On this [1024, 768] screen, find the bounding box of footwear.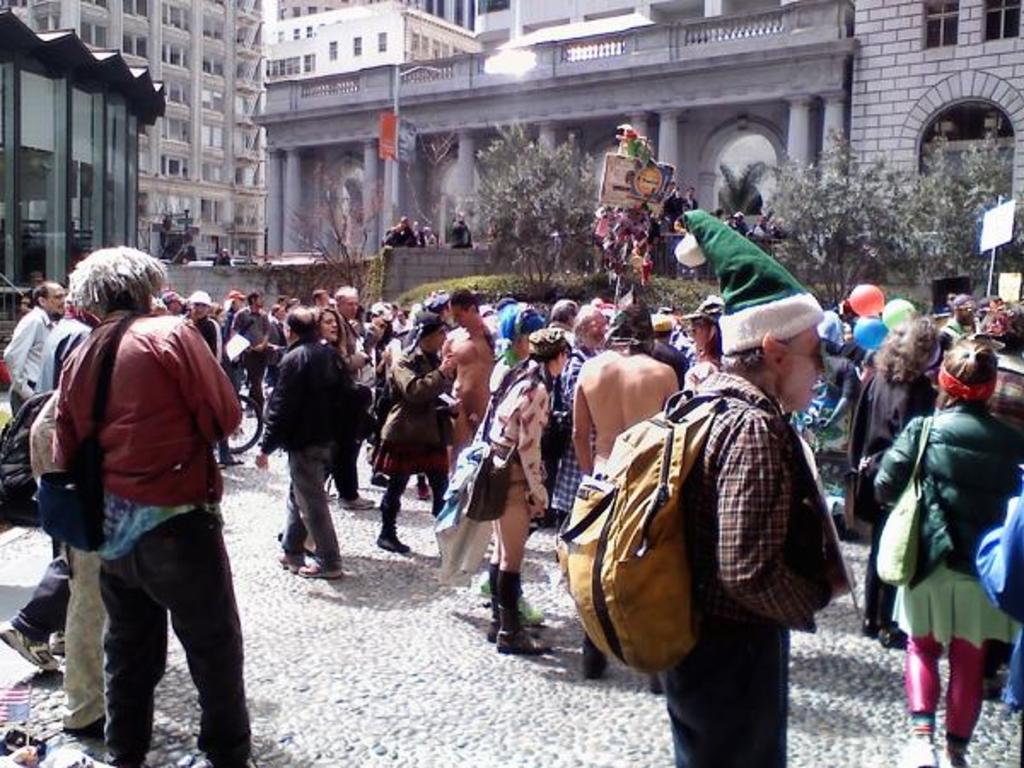
Bounding box: bbox=(413, 483, 432, 500).
